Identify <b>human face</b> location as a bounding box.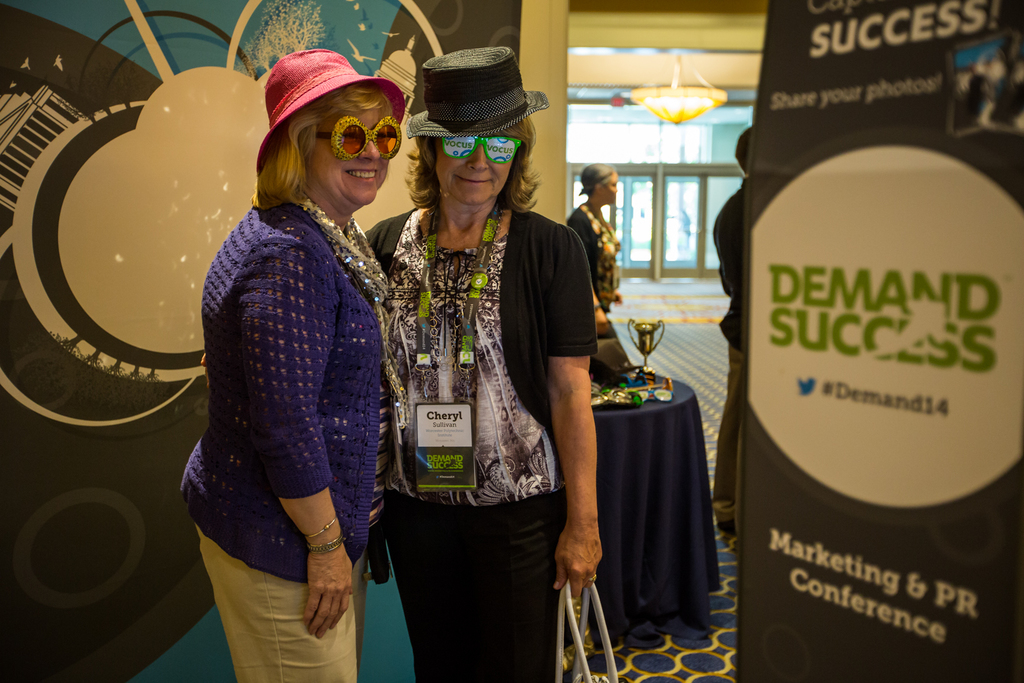
{"x1": 601, "y1": 174, "x2": 617, "y2": 202}.
